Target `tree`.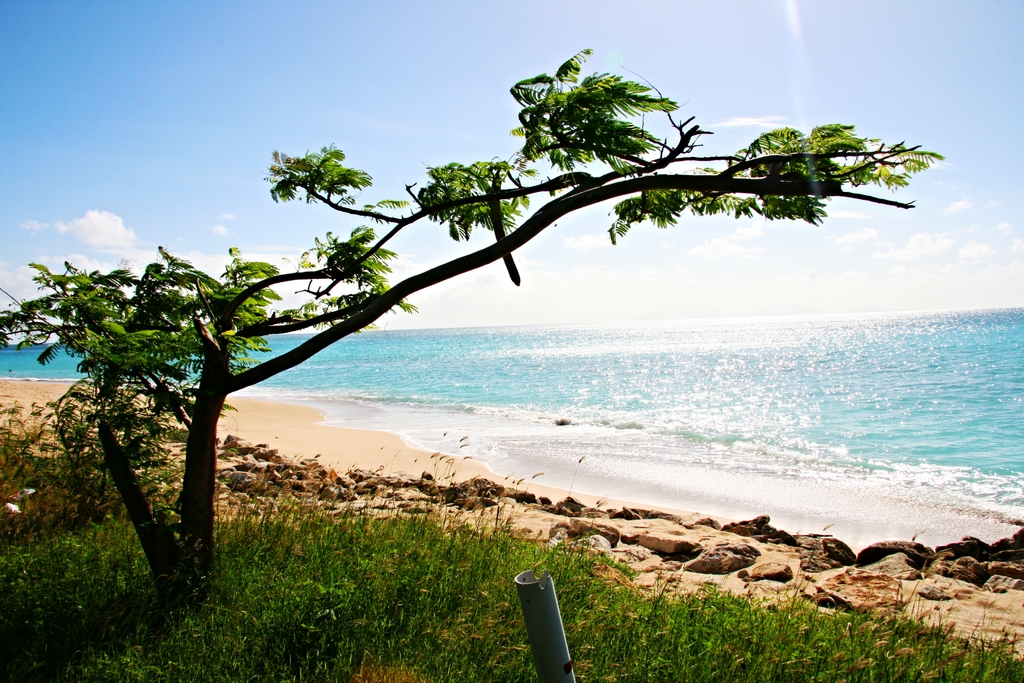
Target region: box=[0, 45, 934, 593].
